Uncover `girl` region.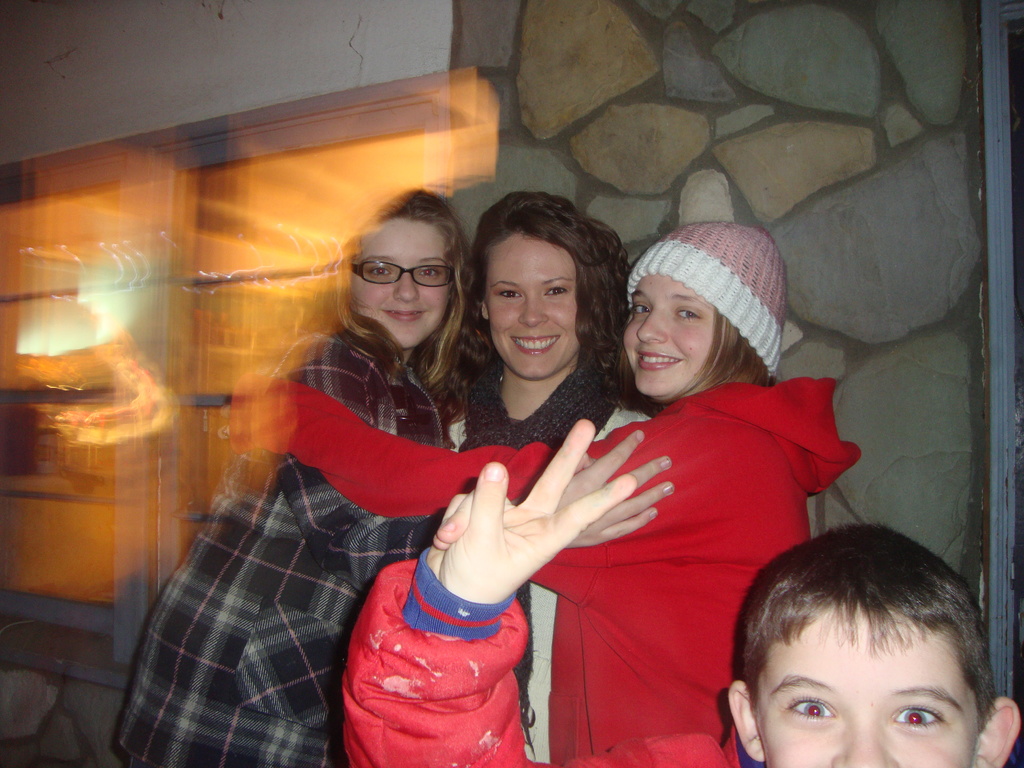
Uncovered: BBox(115, 182, 675, 767).
